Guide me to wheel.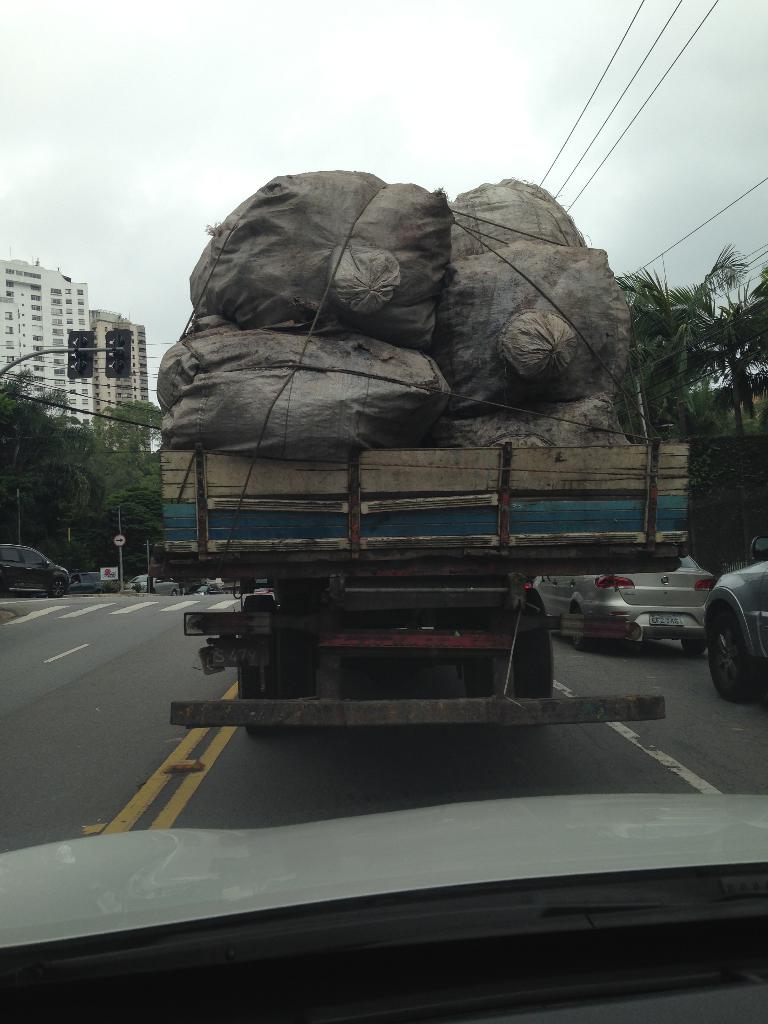
Guidance: region(51, 580, 68, 600).
